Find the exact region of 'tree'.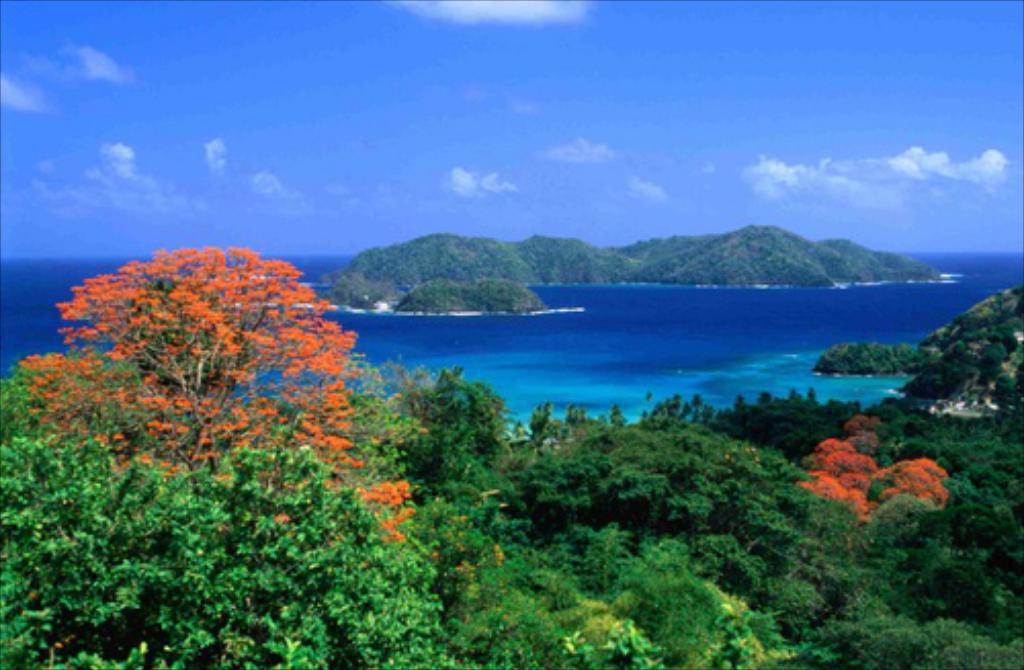
Exact region: 27:215:373:529.
